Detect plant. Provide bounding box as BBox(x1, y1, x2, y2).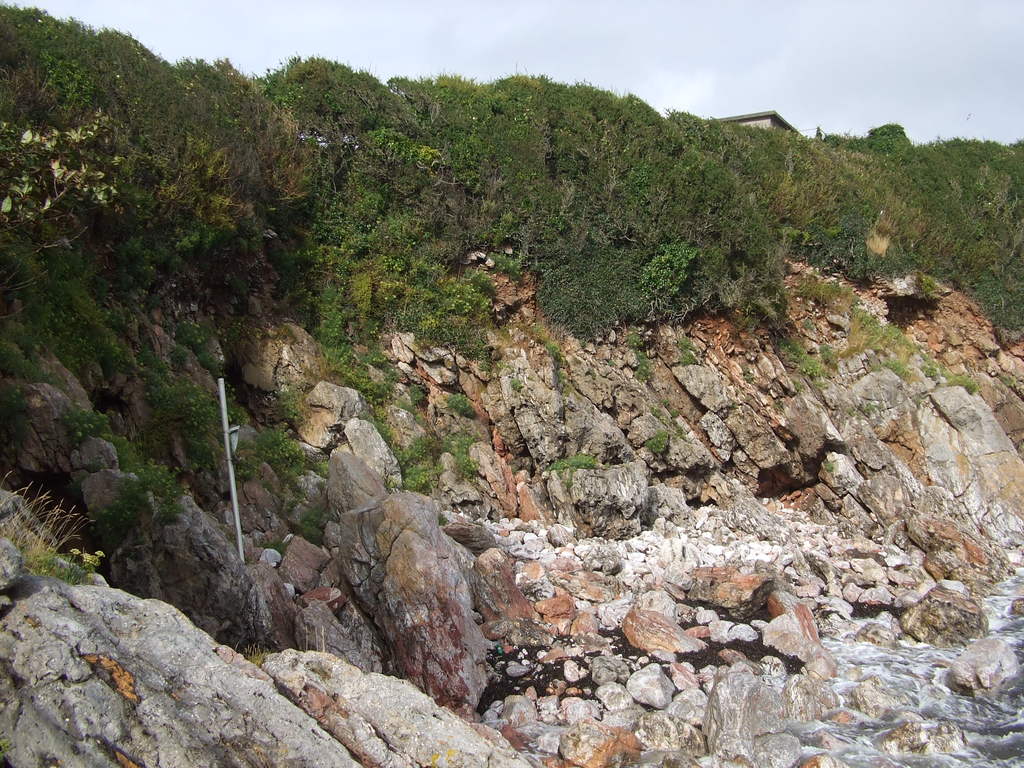
BBox(919, 351, 938, 382).
